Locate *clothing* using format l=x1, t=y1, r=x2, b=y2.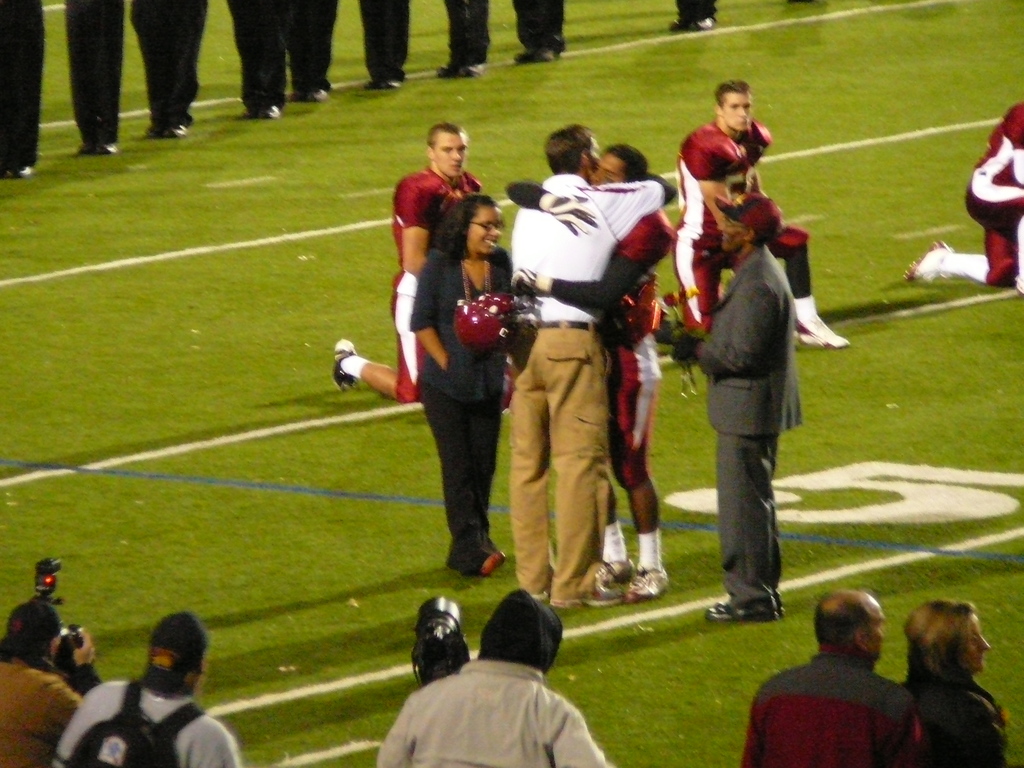
l=0, t=659, r=71, b=767.
